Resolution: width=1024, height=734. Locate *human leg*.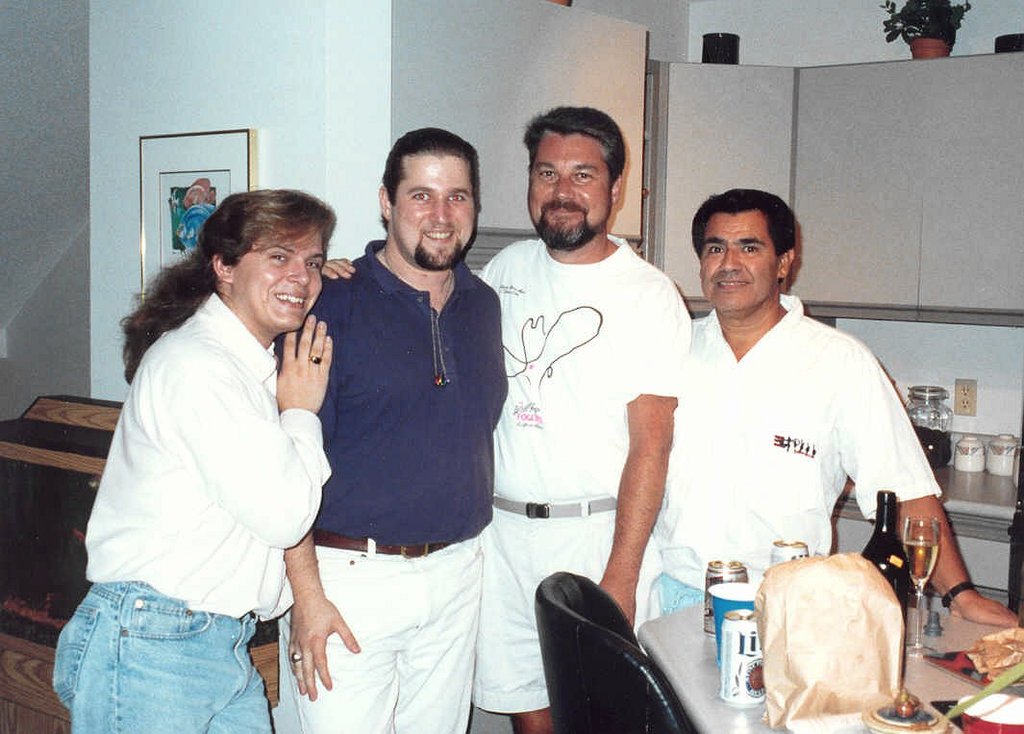
box=[296, 537, 396, 733].
